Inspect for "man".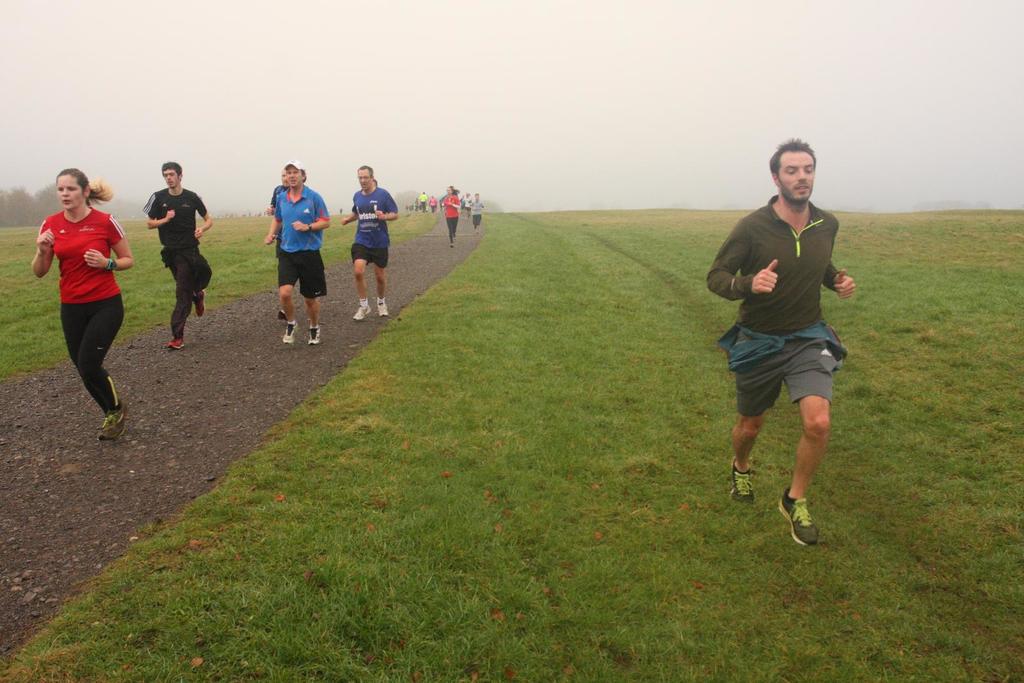
Inspection: x1=468 y1=194 x2=487 y2=230.
